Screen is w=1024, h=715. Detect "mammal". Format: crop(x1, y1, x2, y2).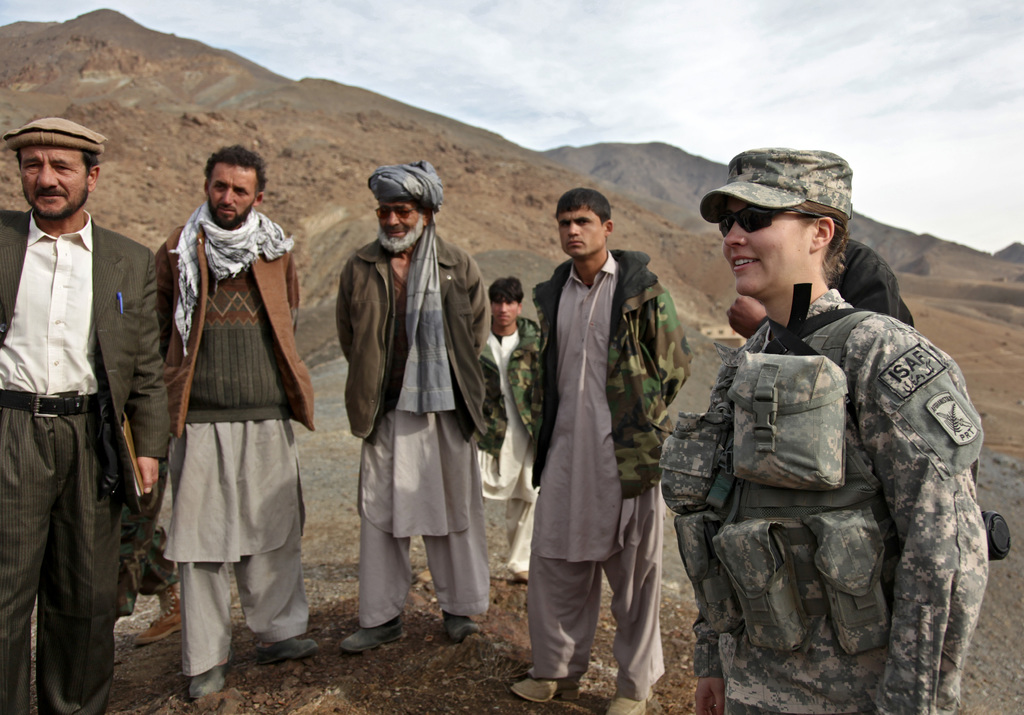
crop(724, 236, 916, 336).
